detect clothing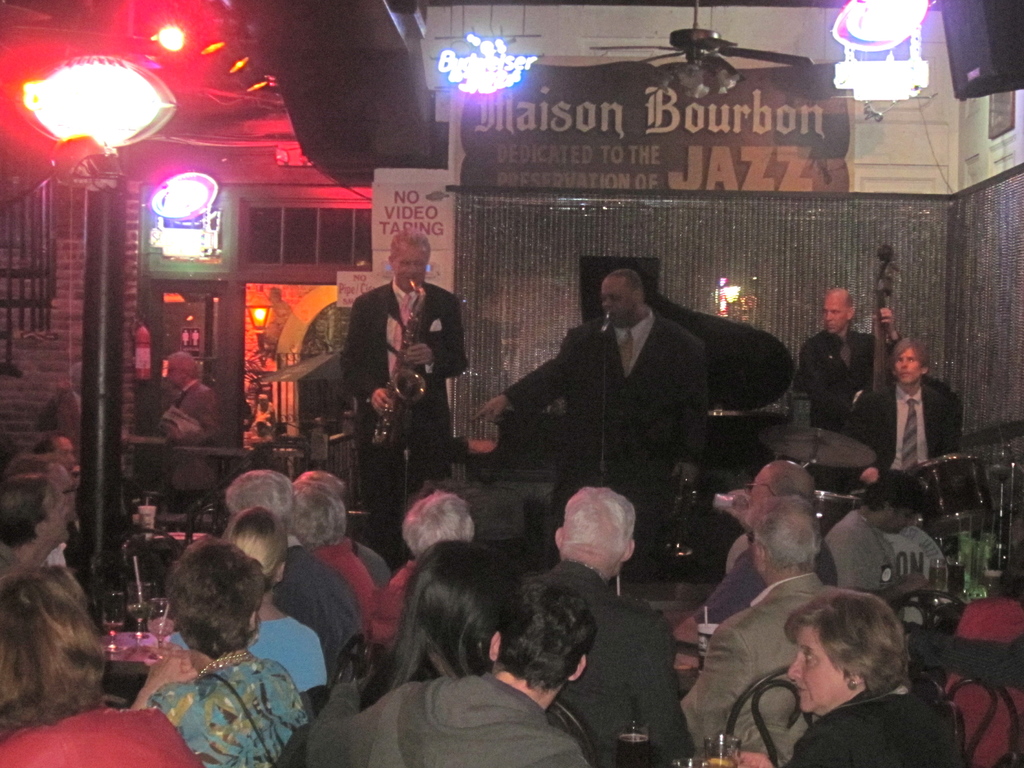
[left=822, top=508, right=906, bottom=623]
